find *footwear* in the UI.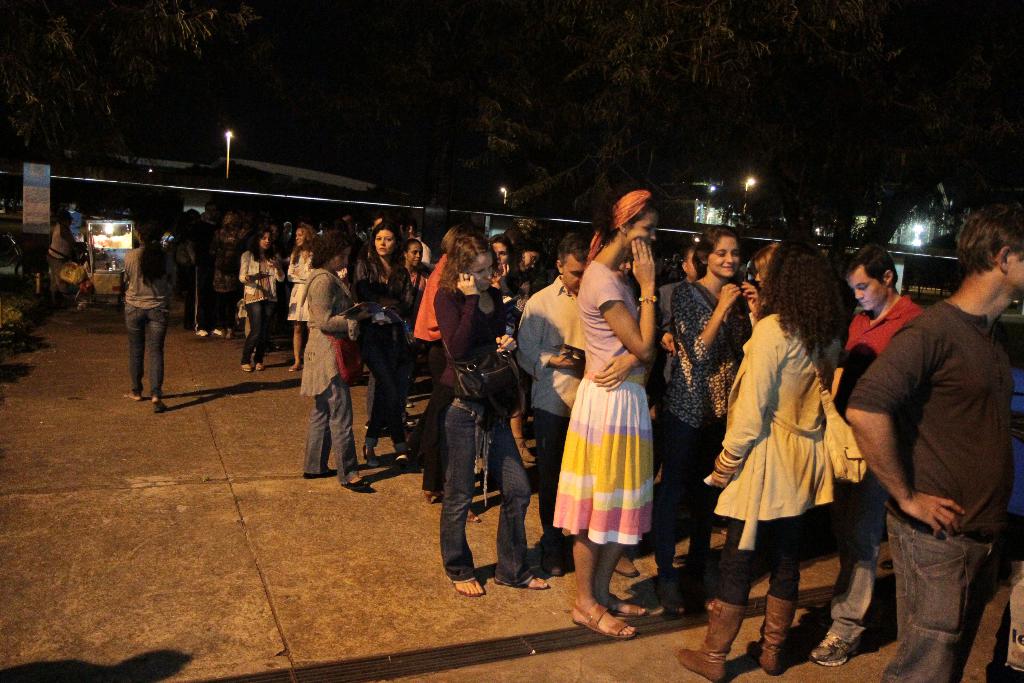
UI element at 614 552 637 576.
